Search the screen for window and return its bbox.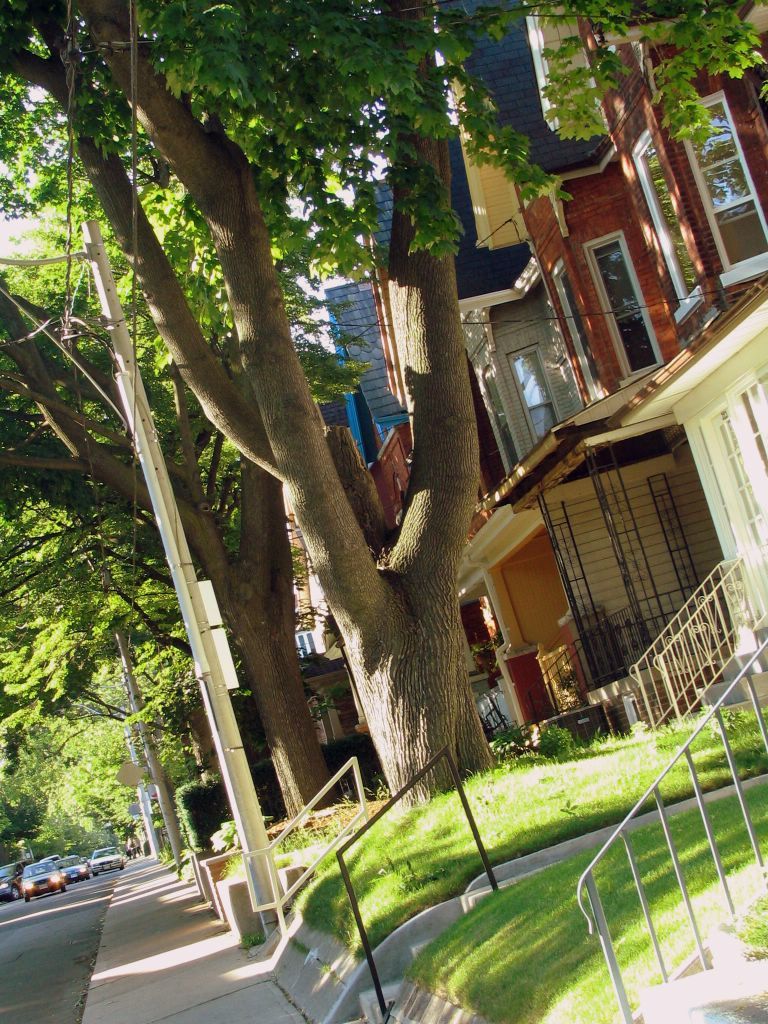
Found: 578:231:663:392.
